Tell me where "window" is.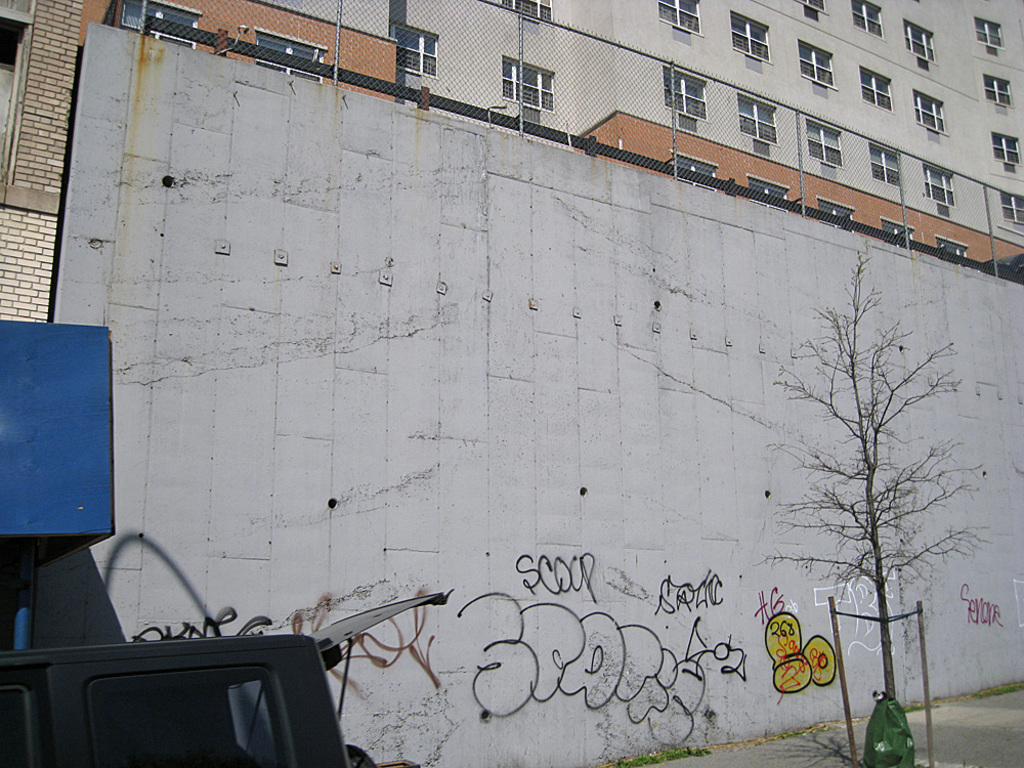
"window" is at 990:129:1023:167.
